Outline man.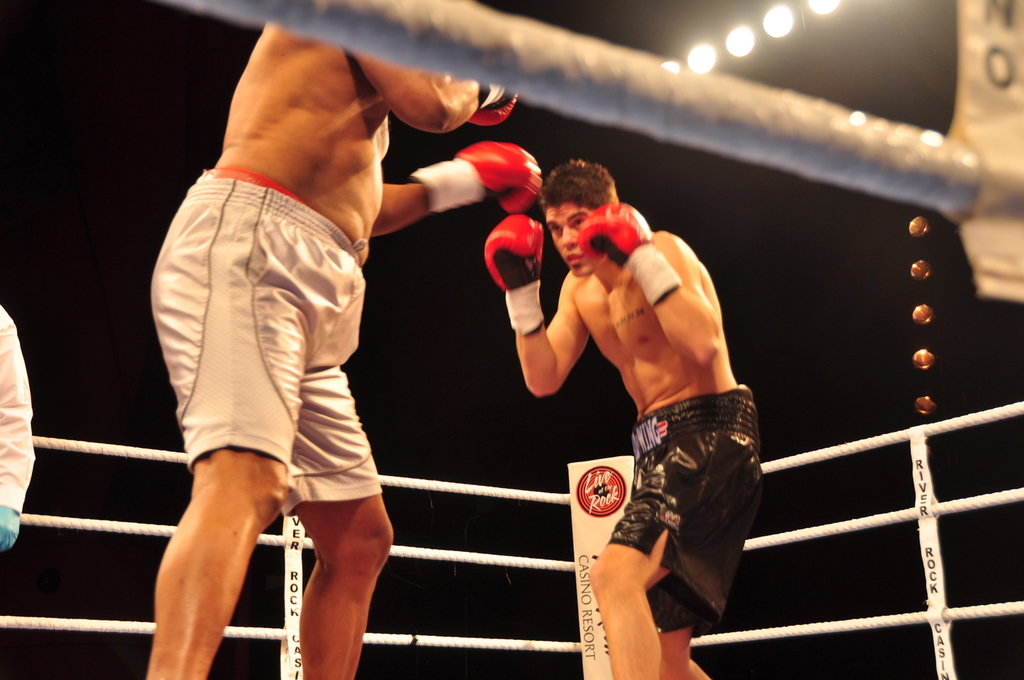
Outline: Rect(125, 0, 542, 679).
